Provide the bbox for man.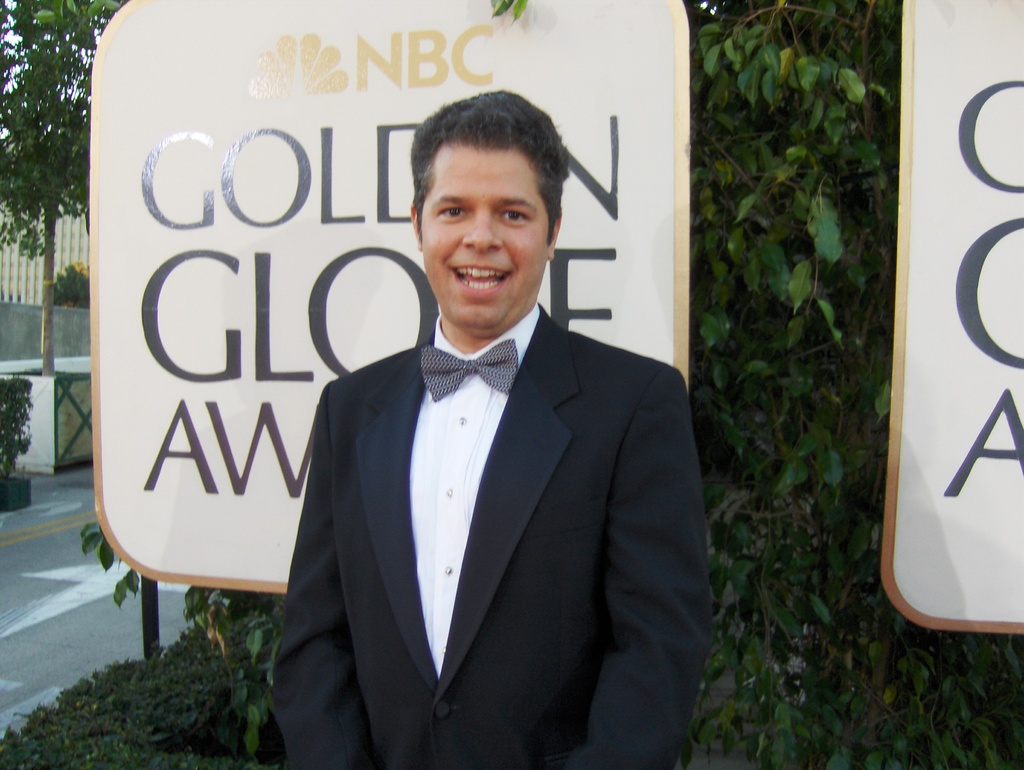
<bbox>259, 113, 696, 768</bbox>.
